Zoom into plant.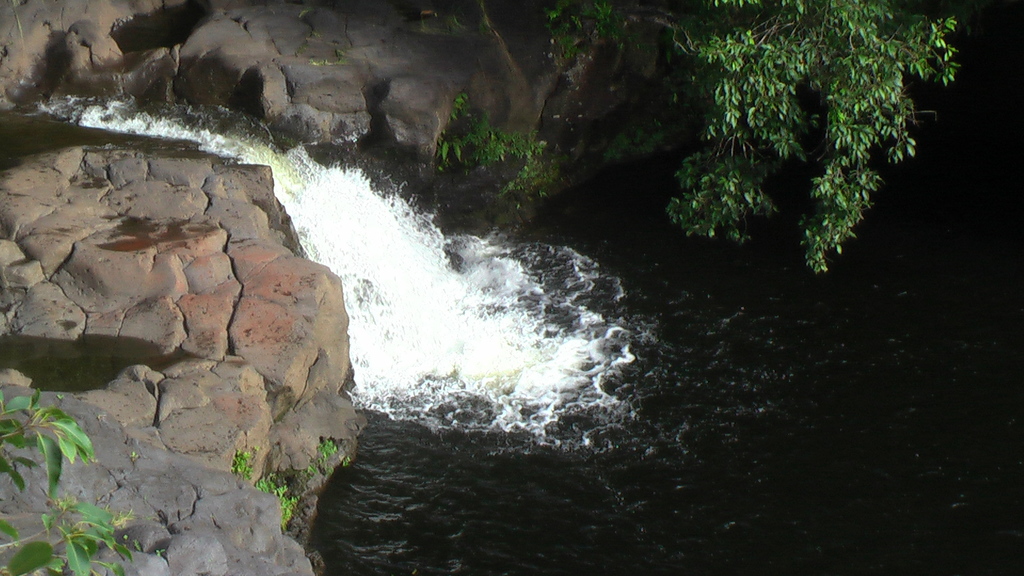
Zoom target: l=0, t=383, r=134, b=575.
